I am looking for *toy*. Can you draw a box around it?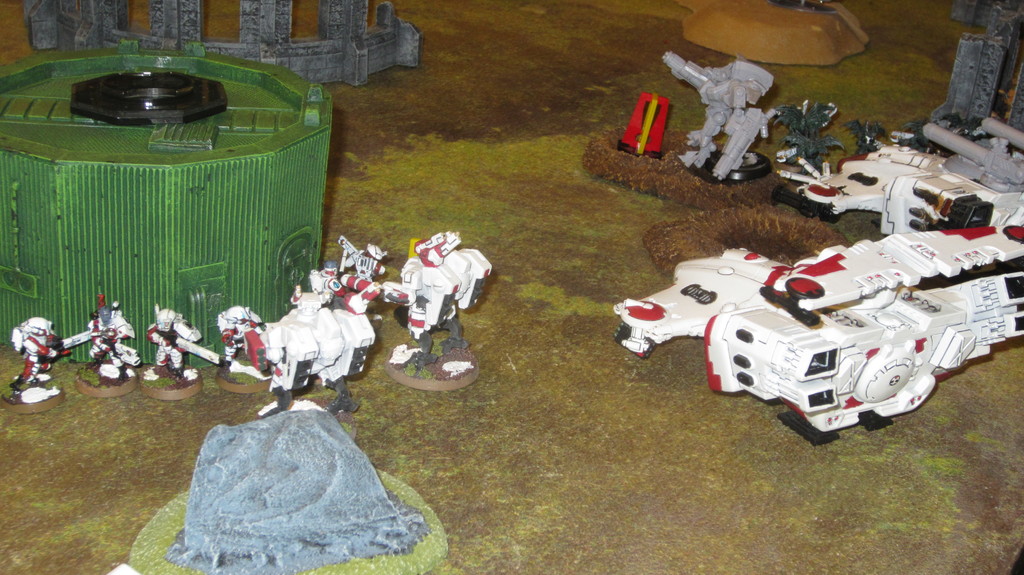
Sure, the bounding box is box=[138, 302, 224, 402].
